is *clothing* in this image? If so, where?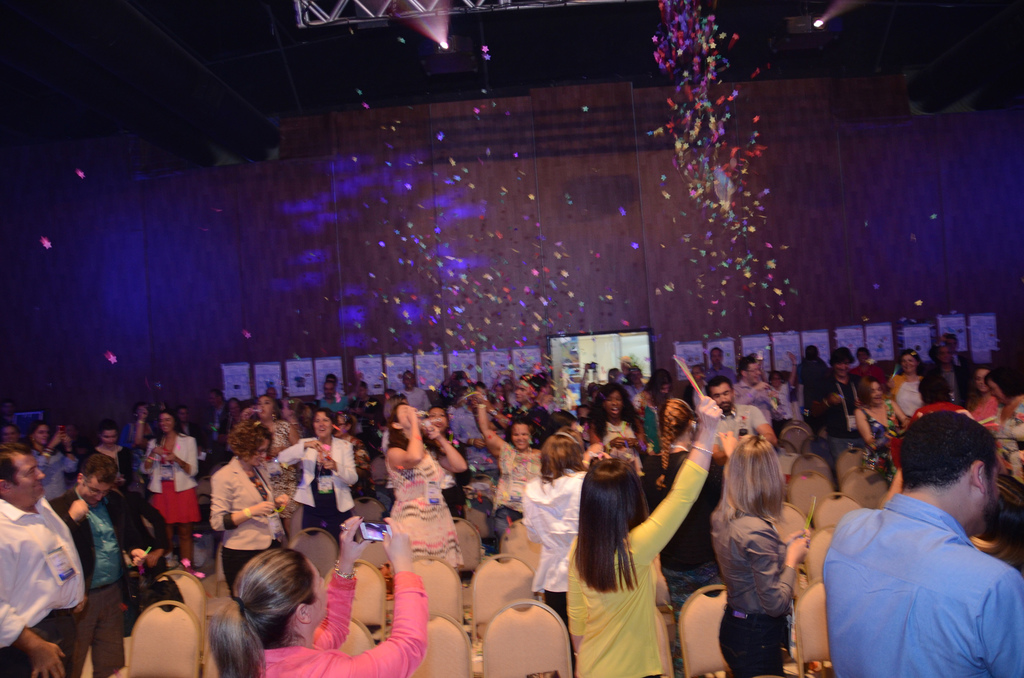
Yes, at l=968, t=394, r=1002, b=431.
